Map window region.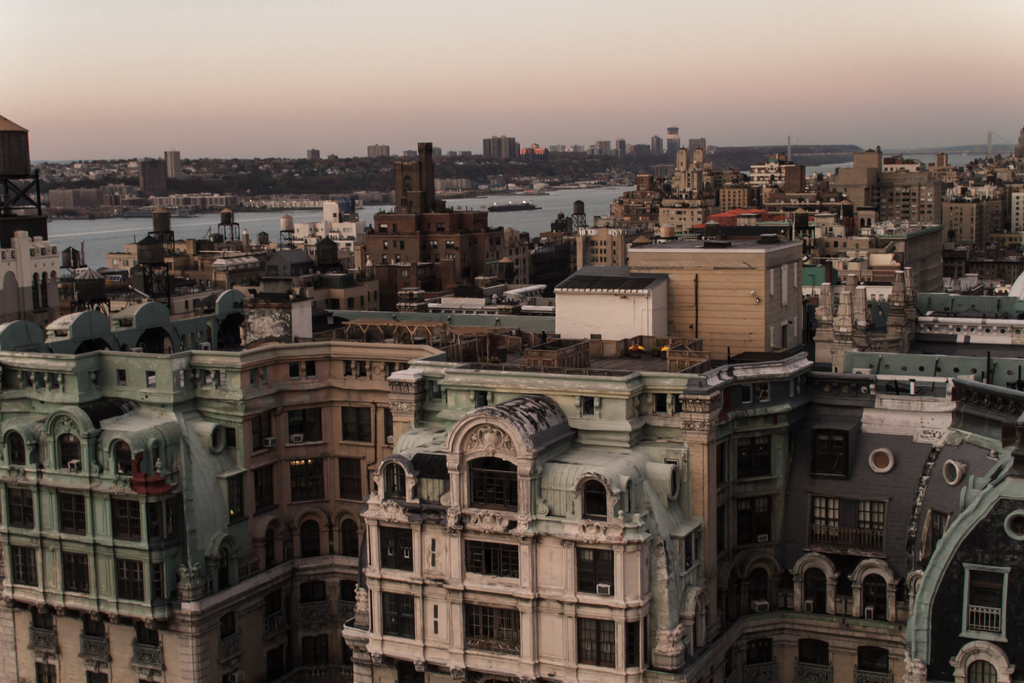
Mapped to 3 486 35 529.
